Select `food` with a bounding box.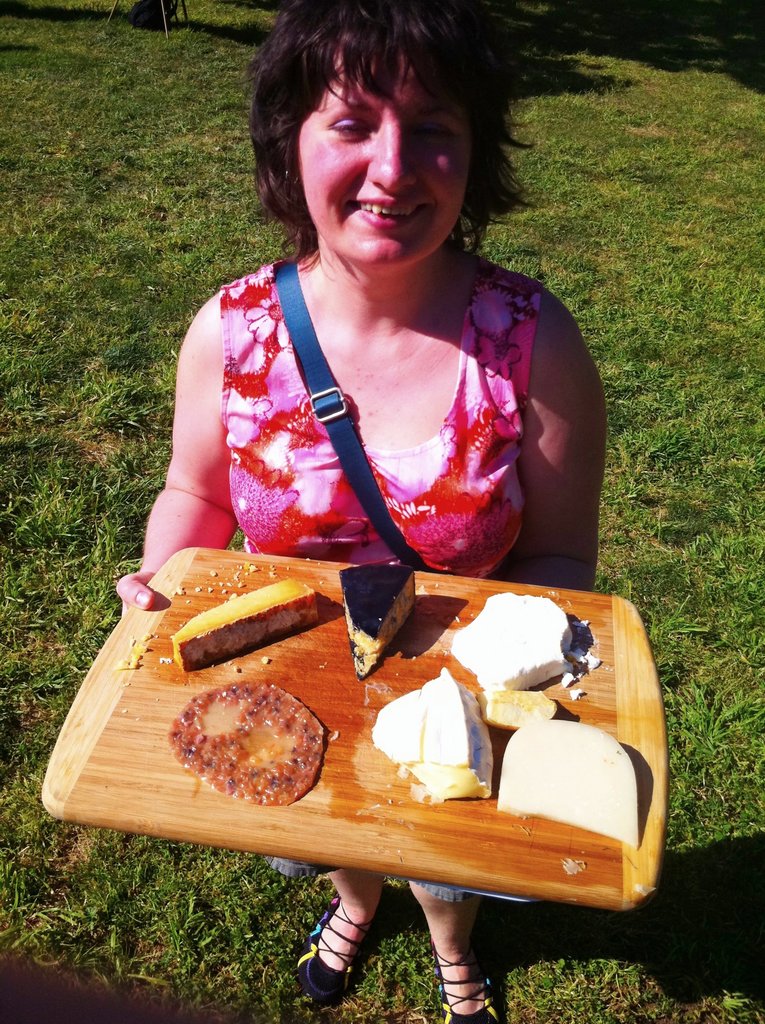
[left=168, top=671, right=332, bottom=812].
